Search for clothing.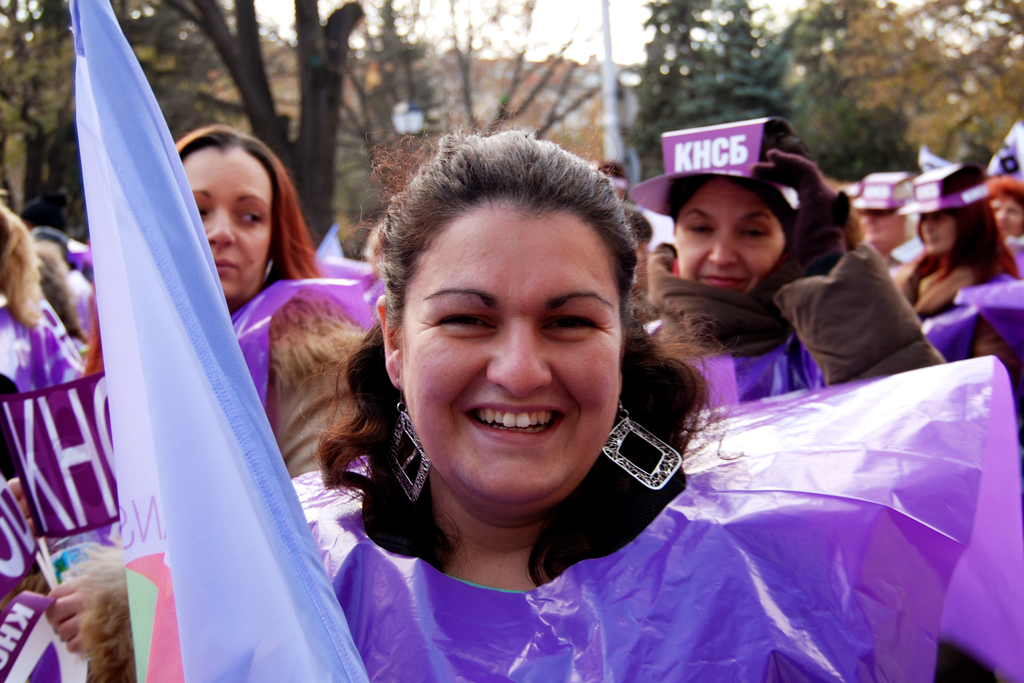
Found at [left=637, top=319, right=822, bottom=409].
